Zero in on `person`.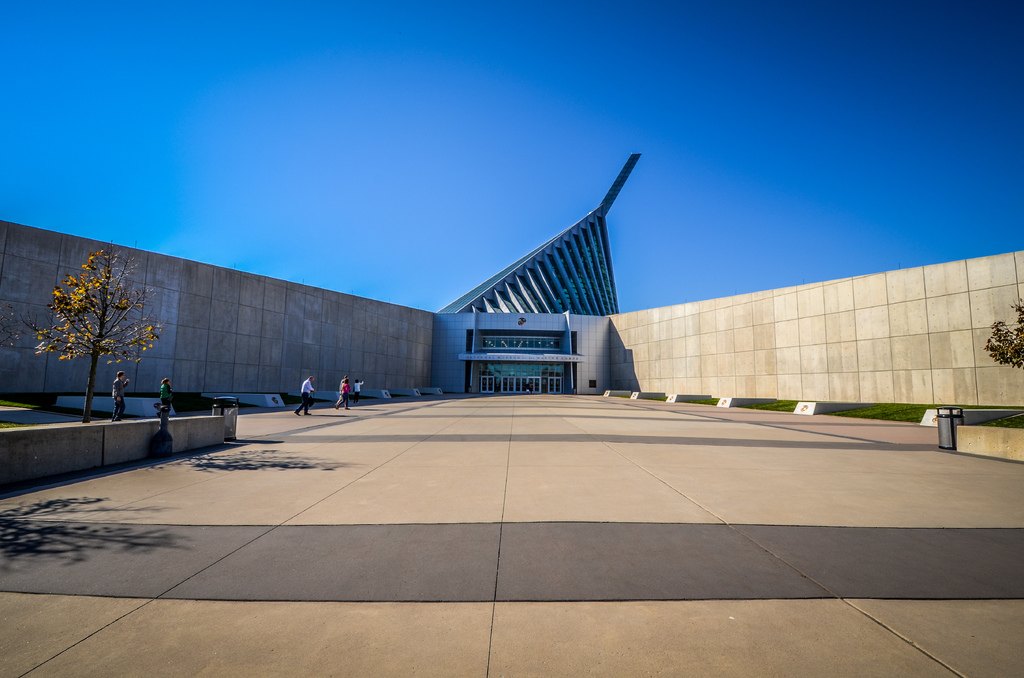
Zeroed in: 290/375/317/419.
